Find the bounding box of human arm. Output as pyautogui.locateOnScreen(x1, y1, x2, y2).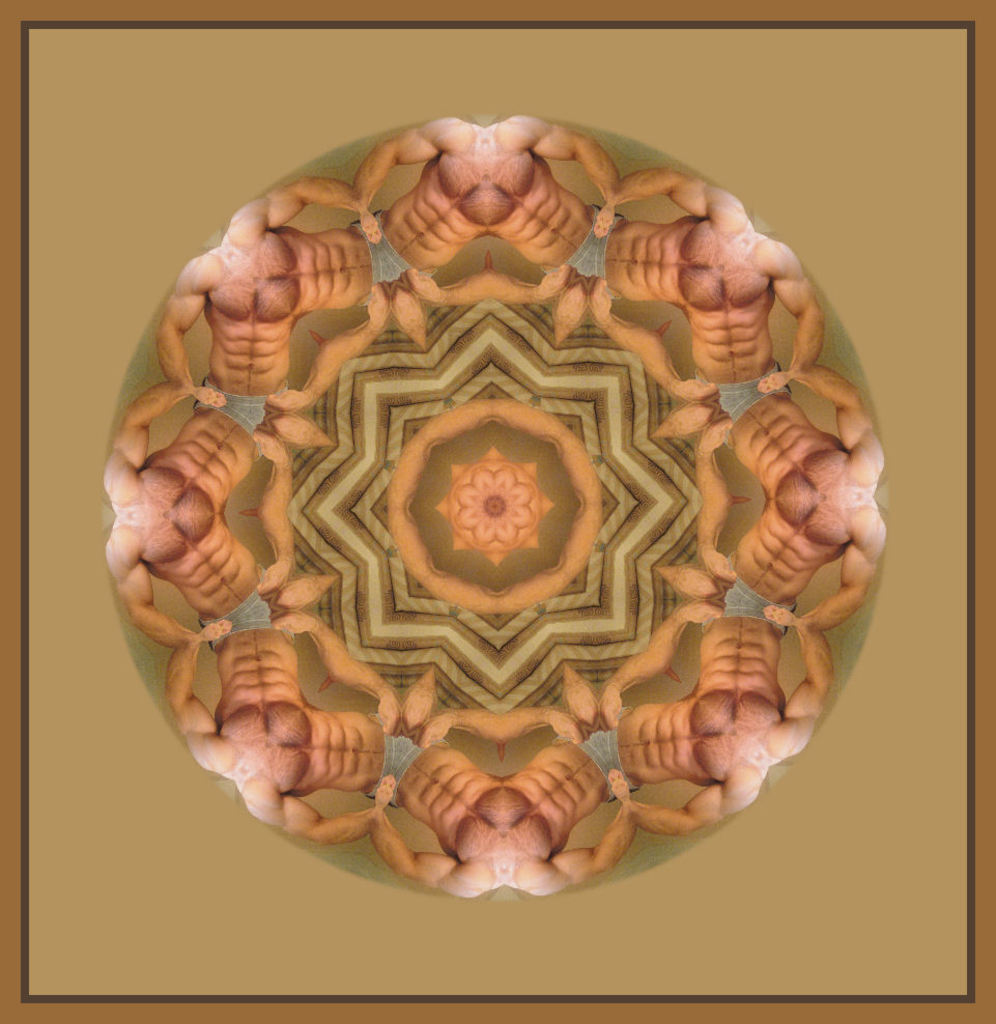
pyautogui.locateOnScreen(267, 604, 331, 664).
